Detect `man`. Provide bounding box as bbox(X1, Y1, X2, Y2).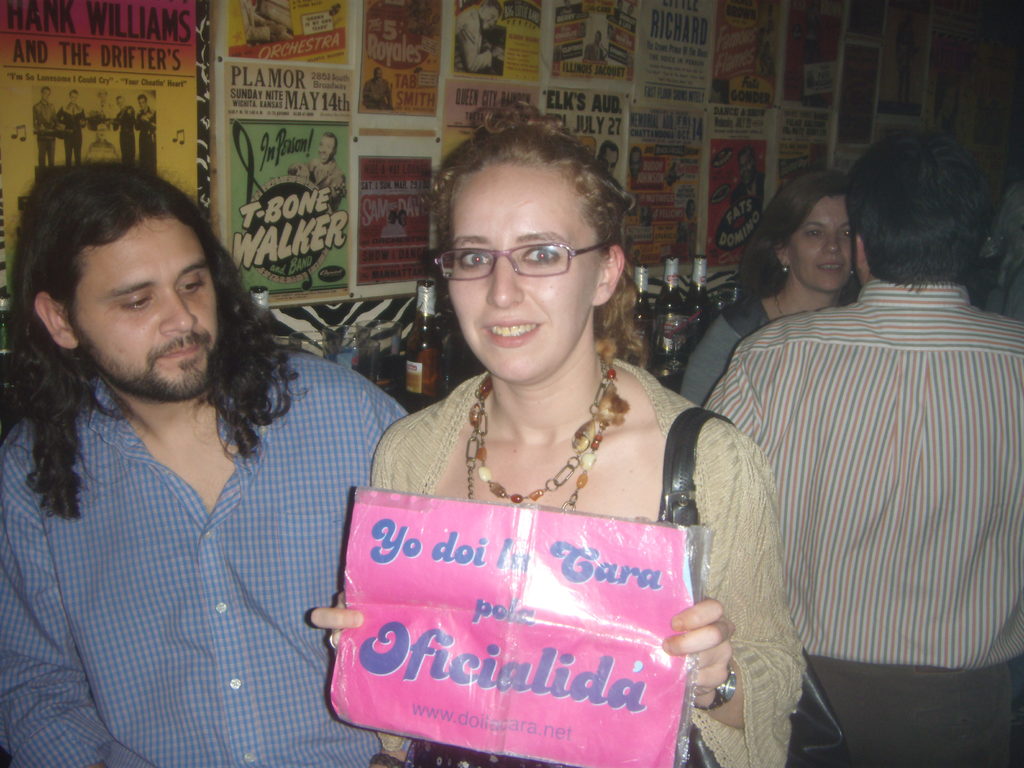
bbox(362, 65, 396, 109).
